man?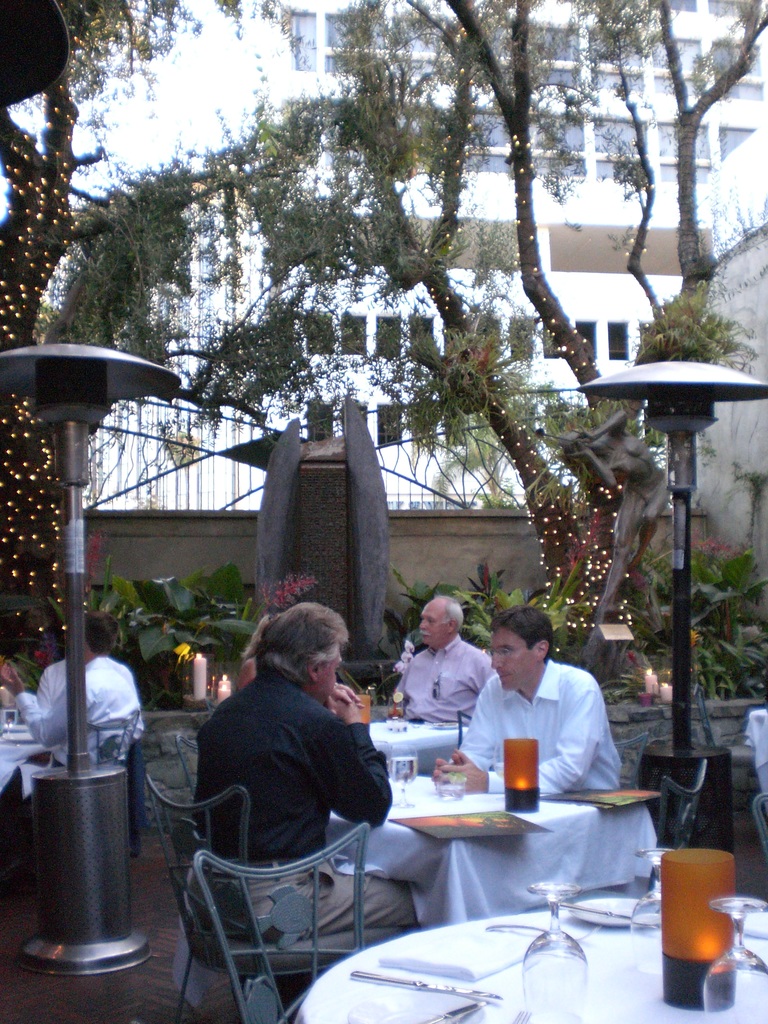
[x1=390, y1=593, x2=499, y2=735]
